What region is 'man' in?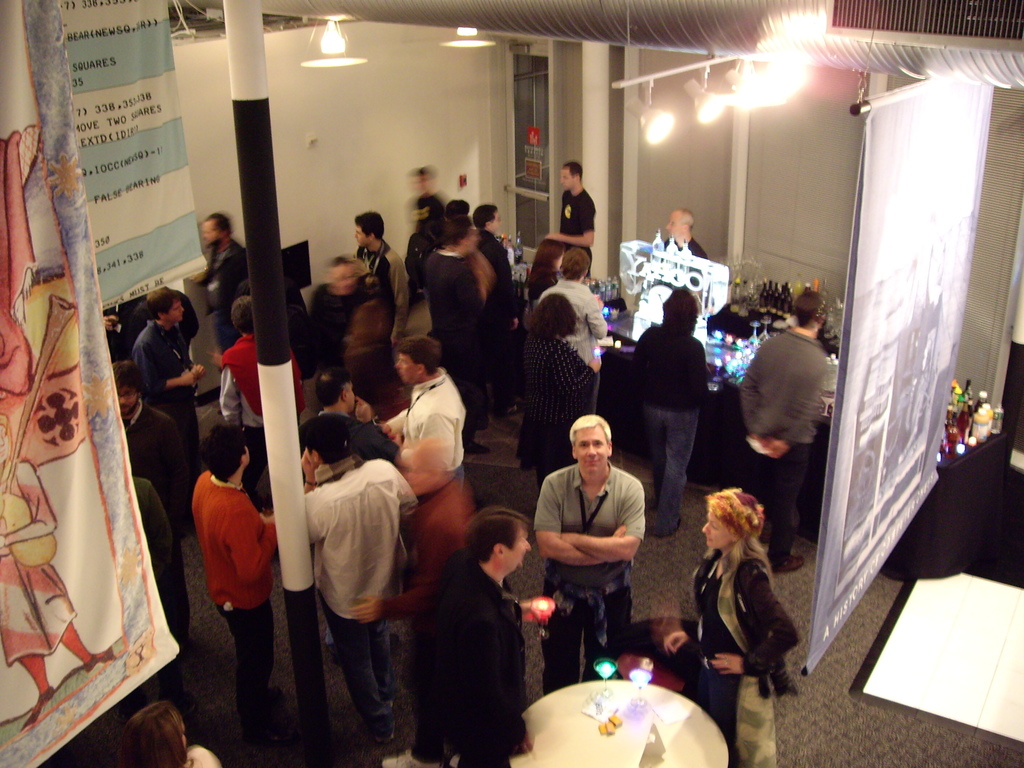
315 369 401 461.
